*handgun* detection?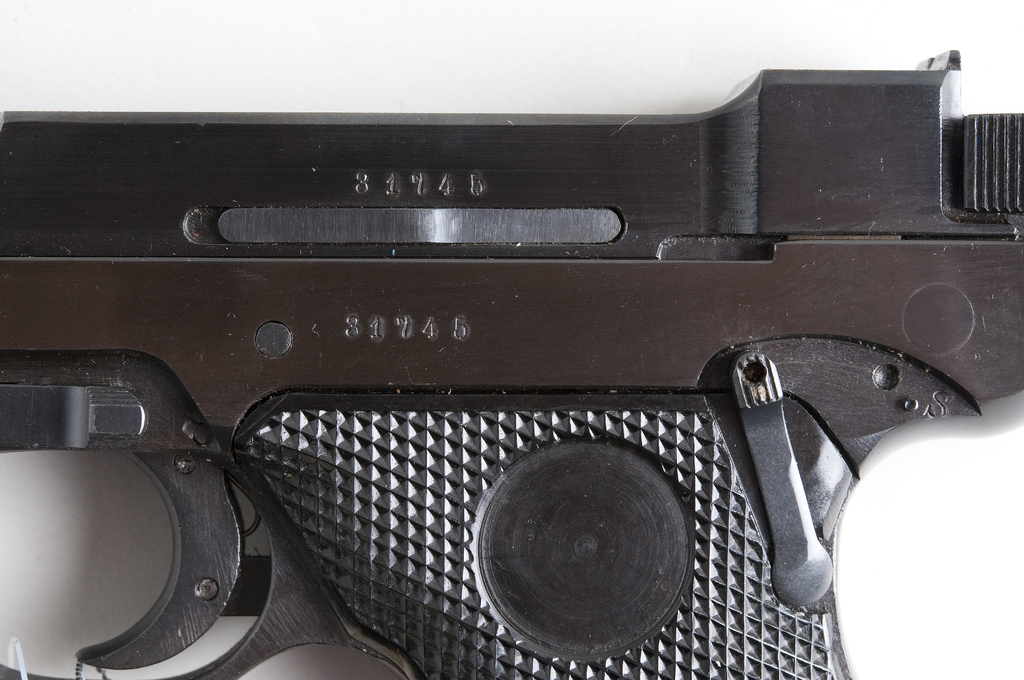
box(0, 49, 1023, 679)
